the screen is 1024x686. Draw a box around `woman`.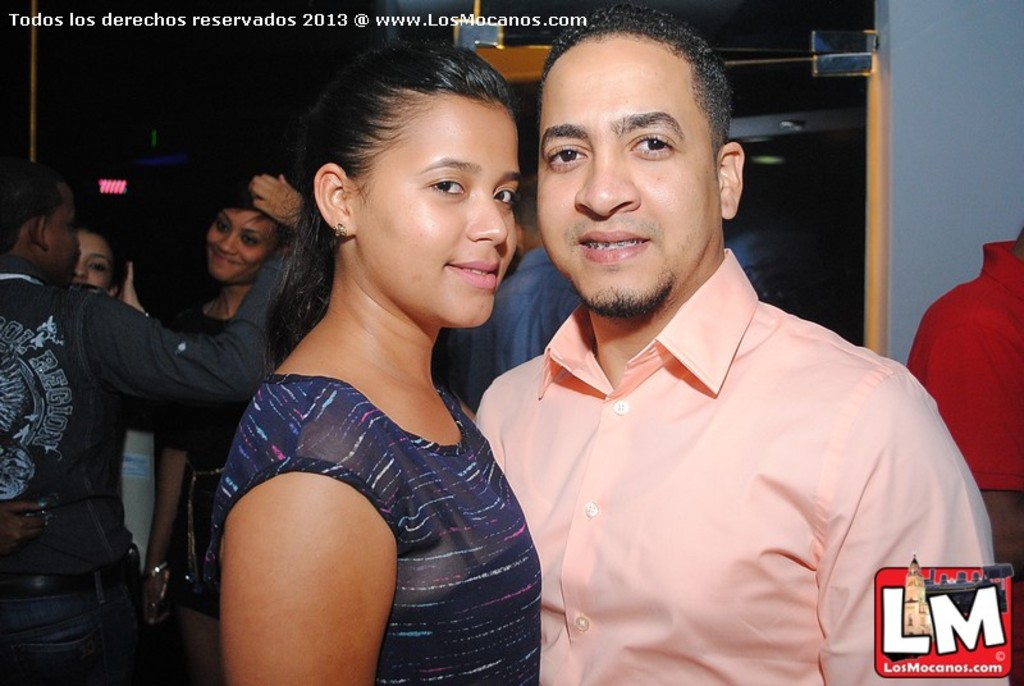
<box>54,218,159,621</box>.
